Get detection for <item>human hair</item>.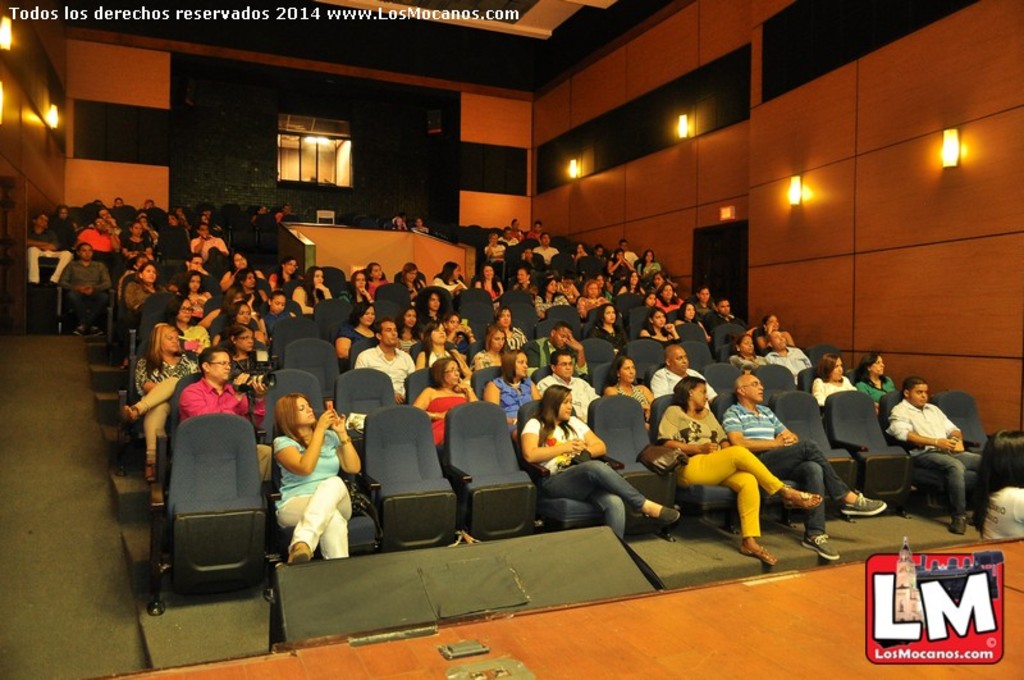
Detection: left=902, top=375, right=925, bottom=394.
